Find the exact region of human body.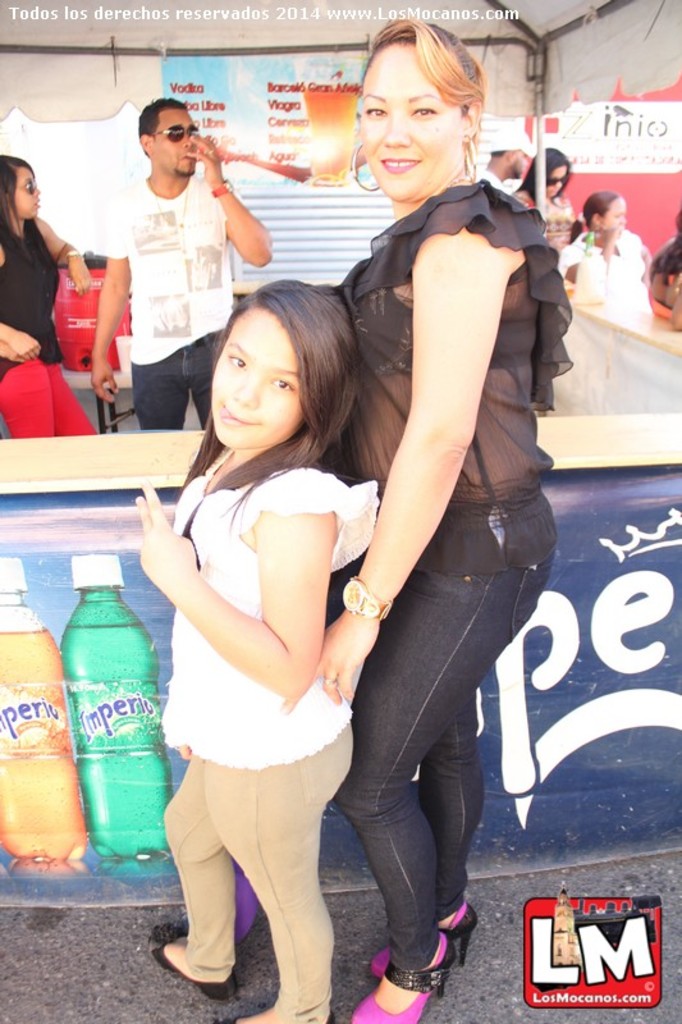
Exact region: [93,90,273,429].
